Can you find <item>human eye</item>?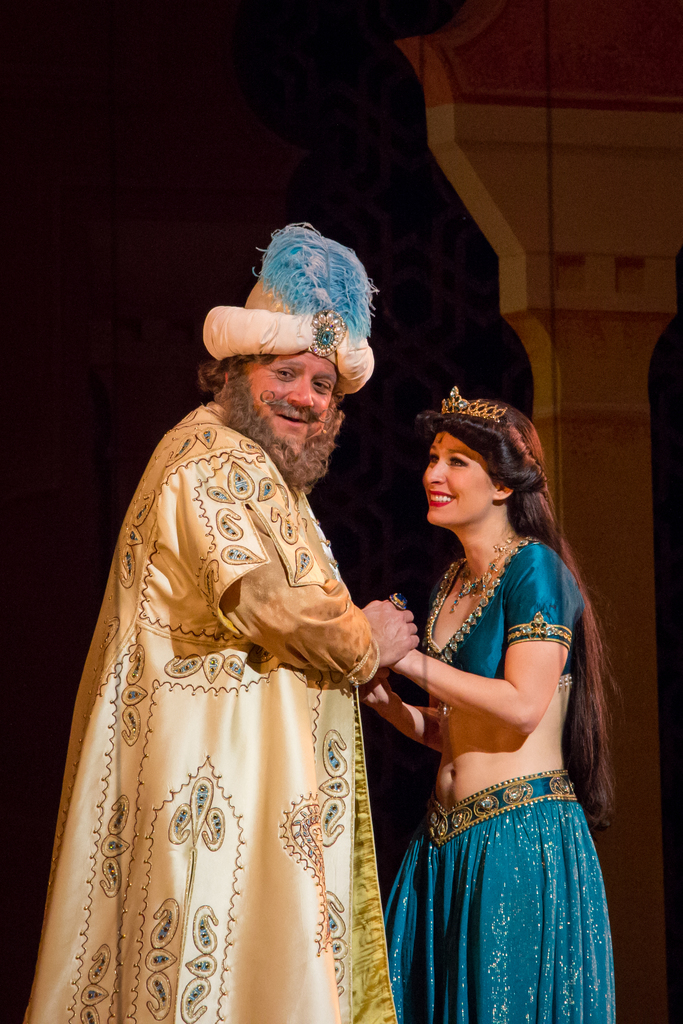
Yes, bounding box: rect(442, 454, 467, 469).
